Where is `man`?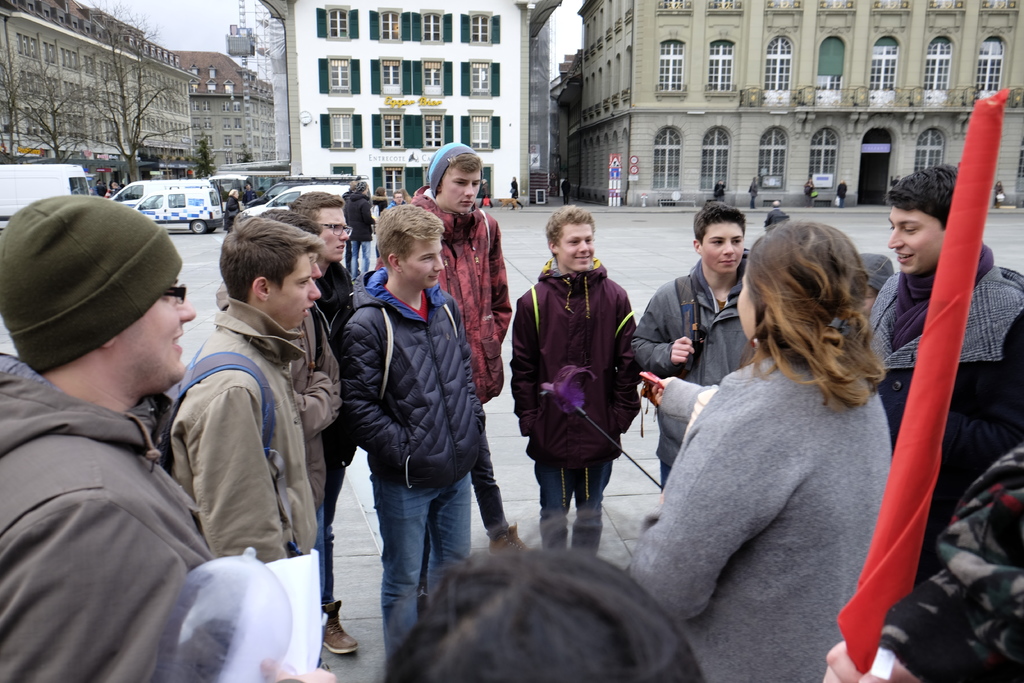
crop(630, 201, 776, 494).
